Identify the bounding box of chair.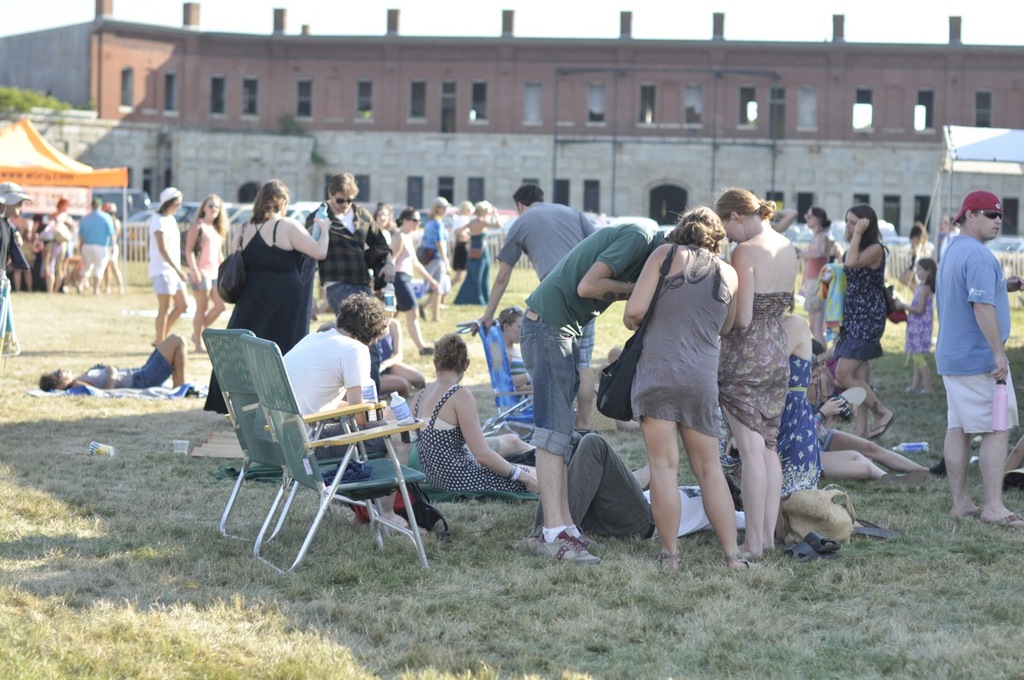
Rect(206, 323, 386, 541).
